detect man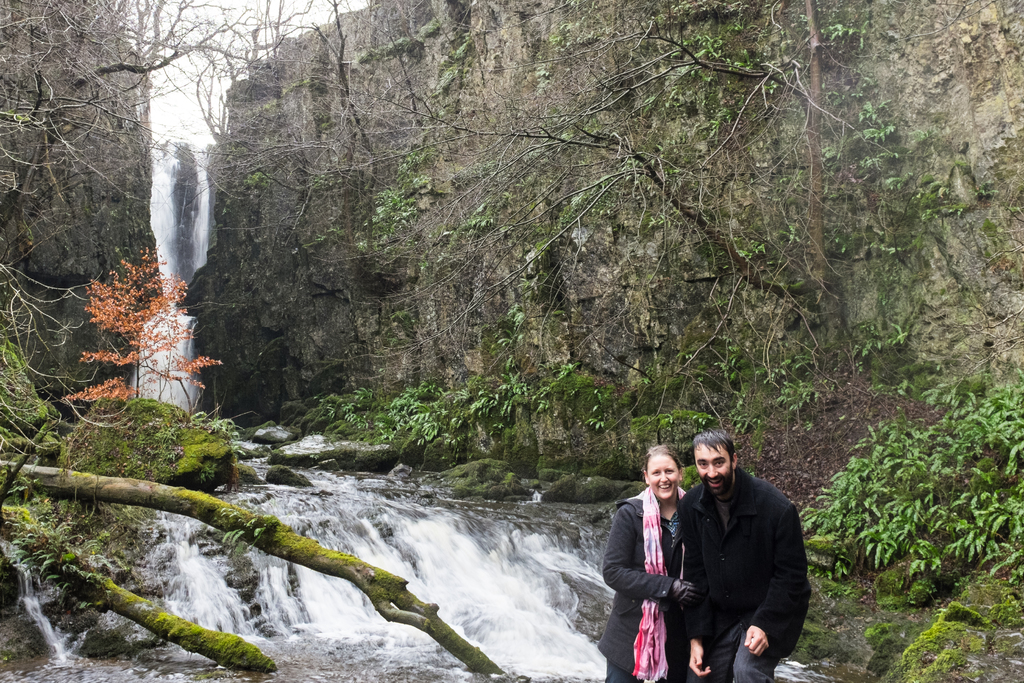
select_region(655, 433, 815, 682)
